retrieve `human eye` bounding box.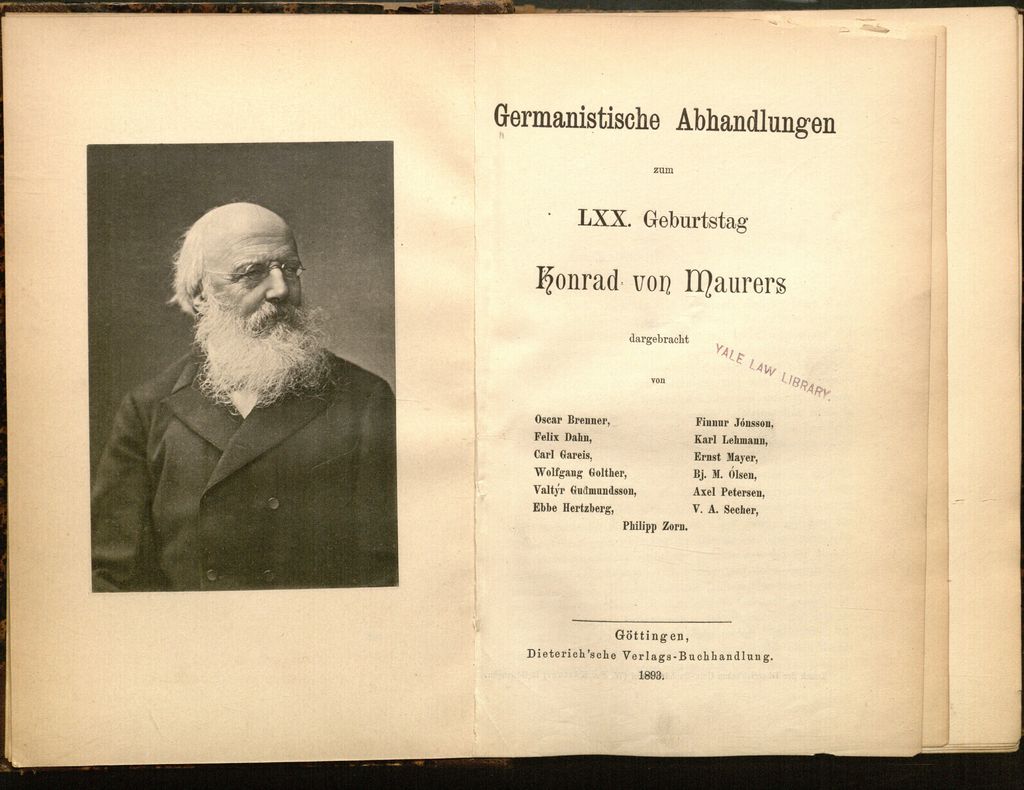
Bounding box: 285,266,297,276.
